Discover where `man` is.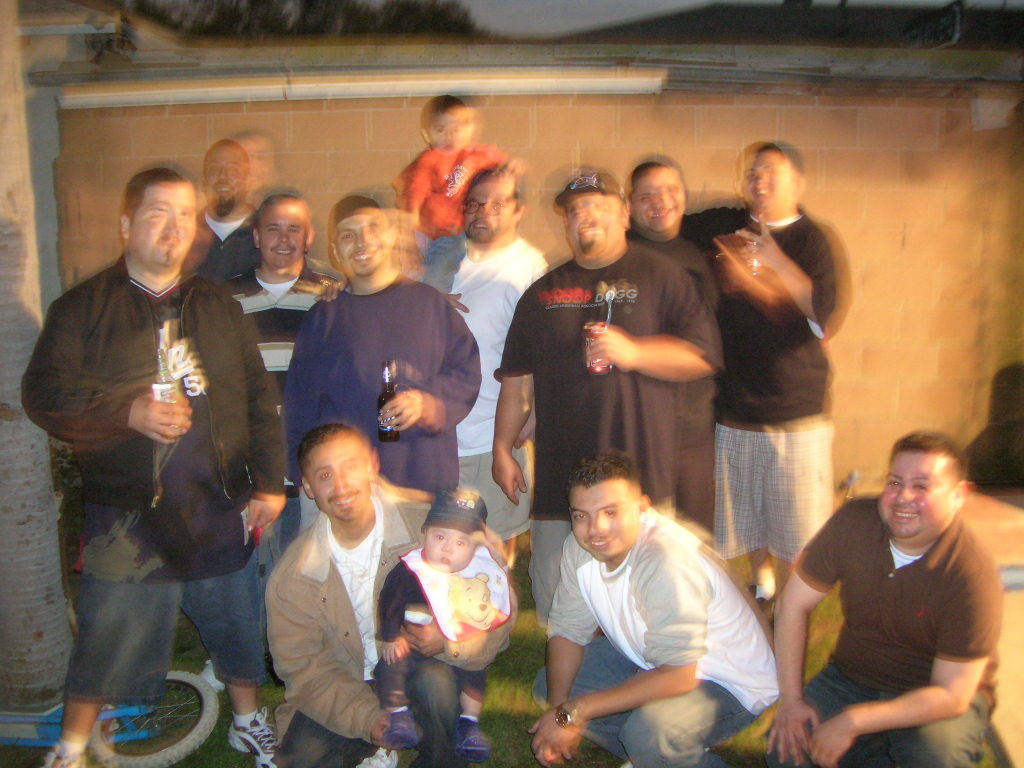
Discovered at x1=611 y1=155 x2=724 y2=540.
